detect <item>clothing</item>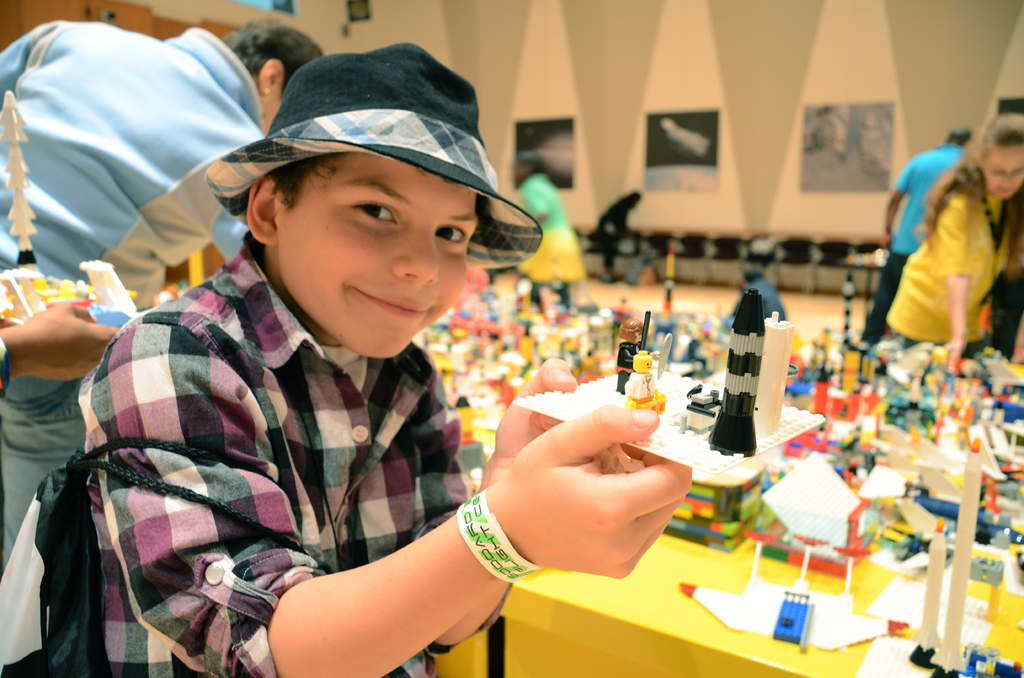
[874, 152, 1023, 355]
